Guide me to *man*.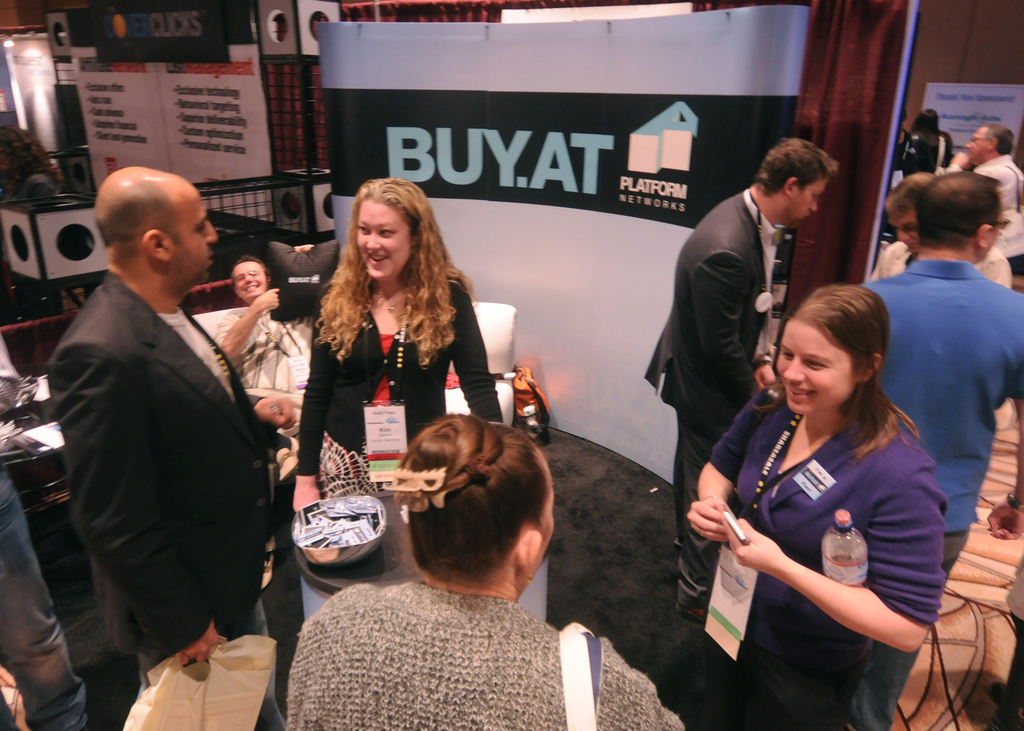
Guidance: 31 153 301 730.
